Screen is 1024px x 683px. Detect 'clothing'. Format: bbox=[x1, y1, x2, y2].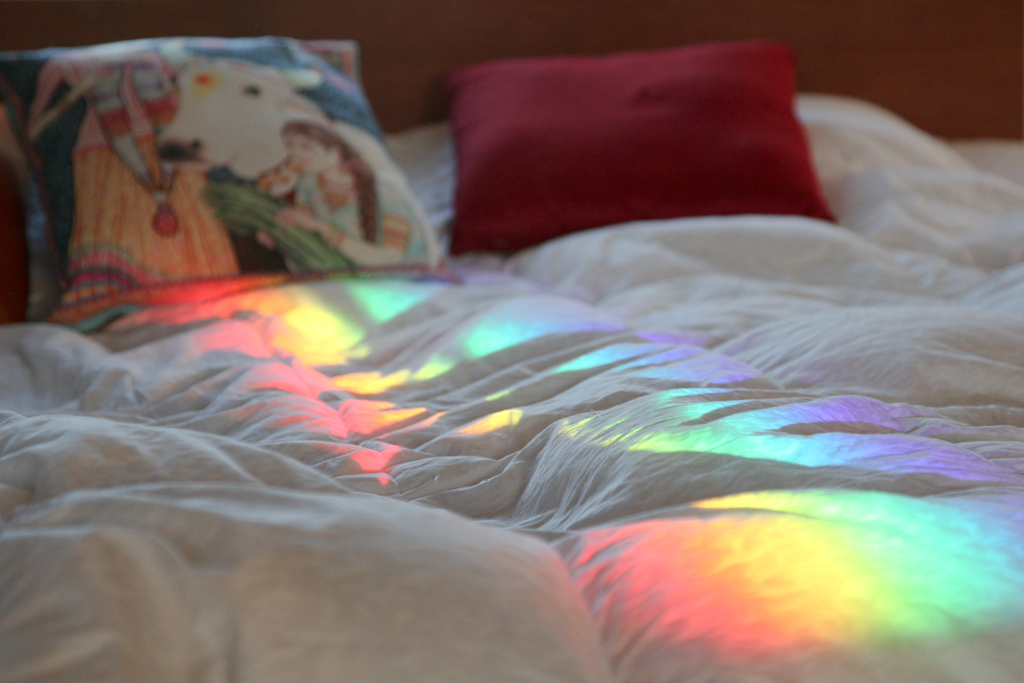
bbox=[294, 161, 426, 262].
